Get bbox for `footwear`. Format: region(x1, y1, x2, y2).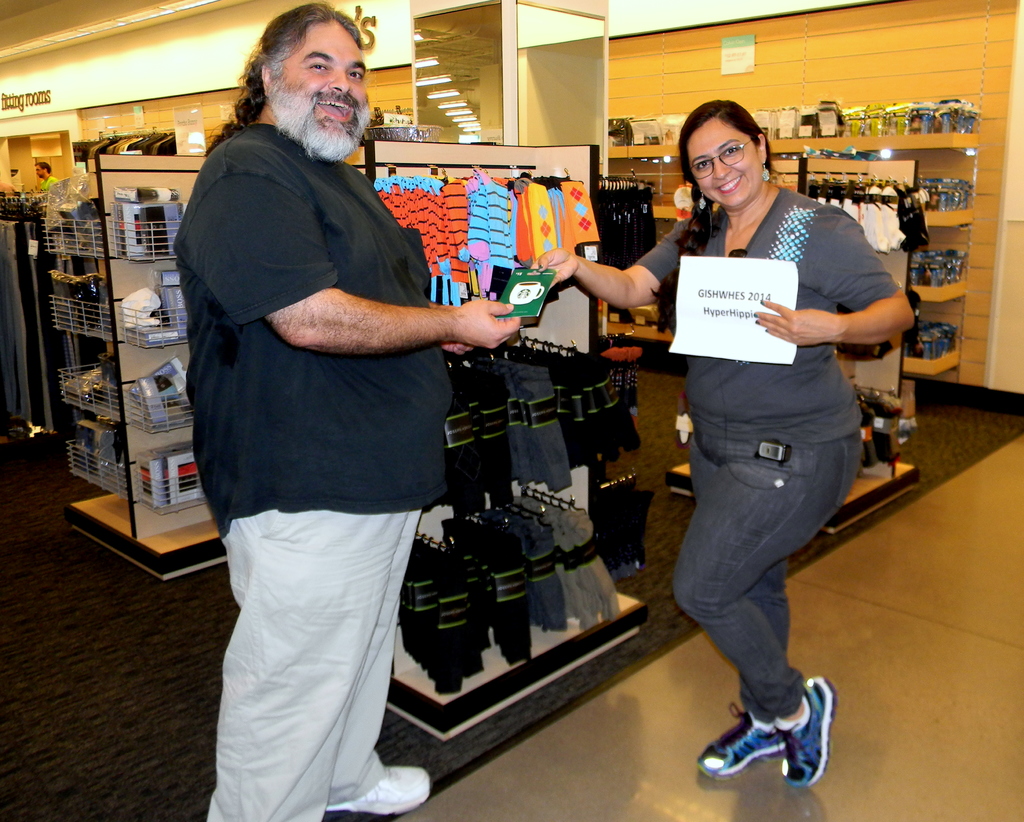
region(787, 677, 830, 791).
